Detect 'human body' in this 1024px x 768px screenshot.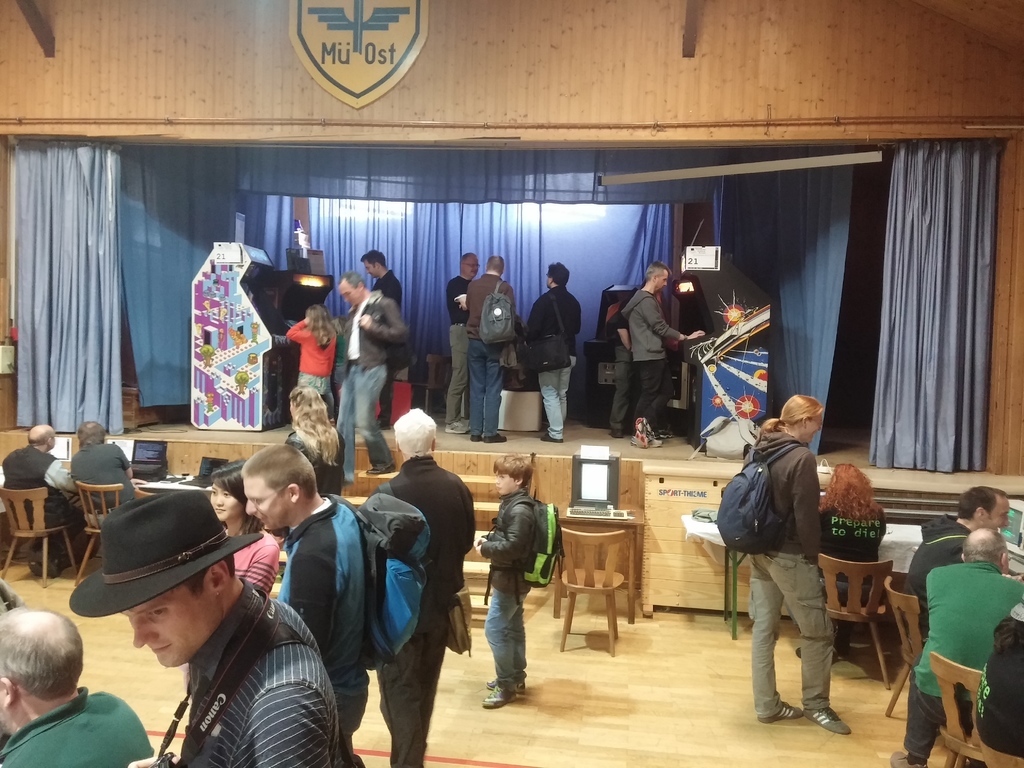
Detection: rect(0, 607, 159, 767).
